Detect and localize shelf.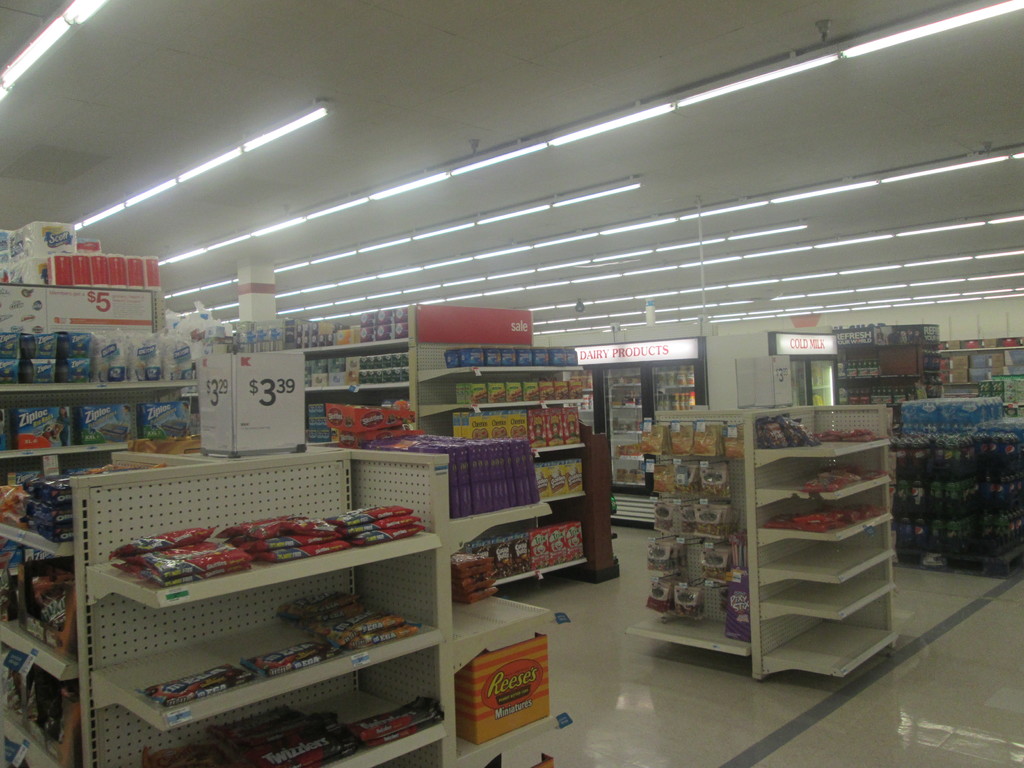
Localized at {"left": 449, "top": 492, "right": 558, "bottom": 767}.
